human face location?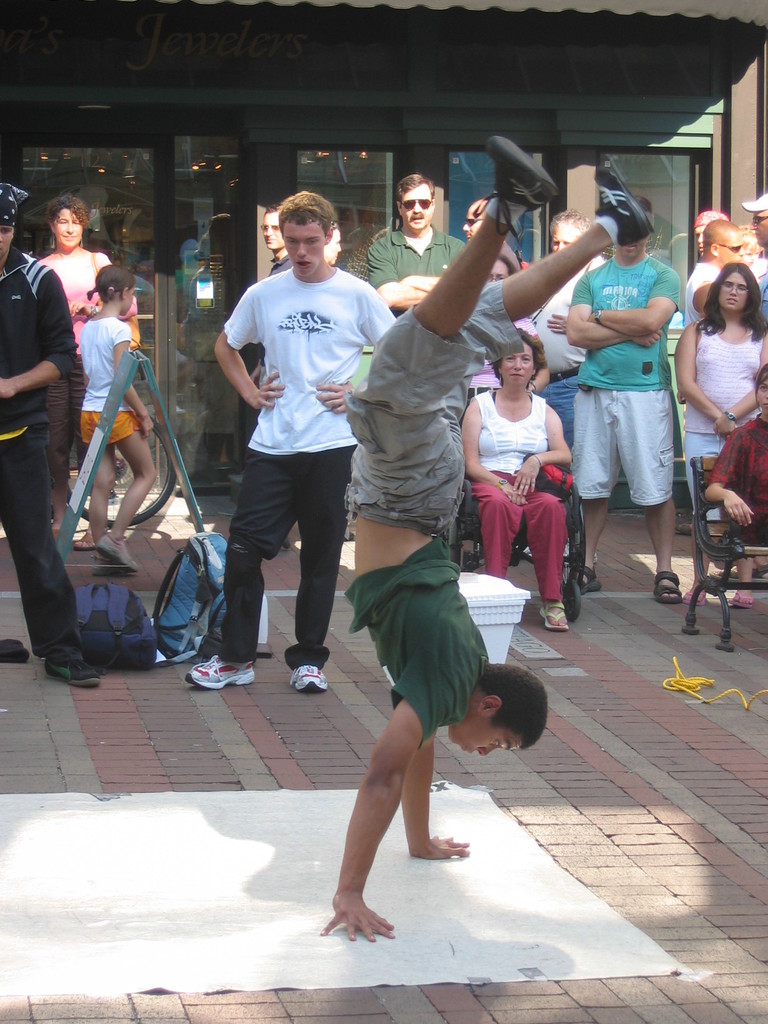
727:227:746:266
